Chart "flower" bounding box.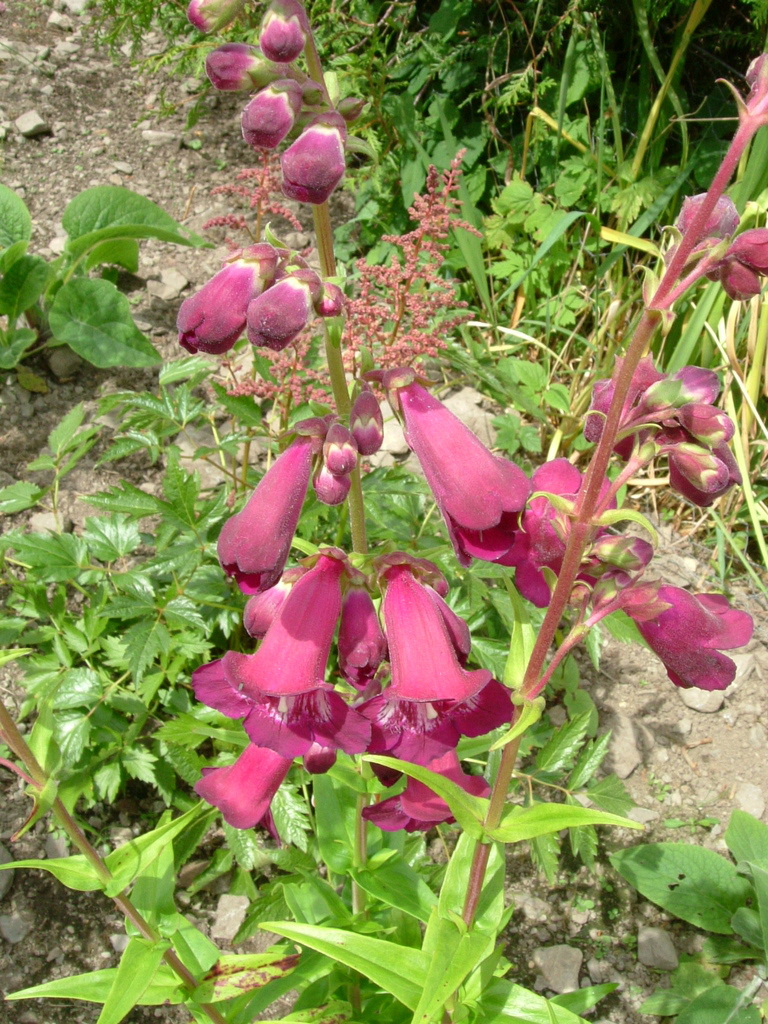
Charted: Rect(172, 242, 279, 358).
